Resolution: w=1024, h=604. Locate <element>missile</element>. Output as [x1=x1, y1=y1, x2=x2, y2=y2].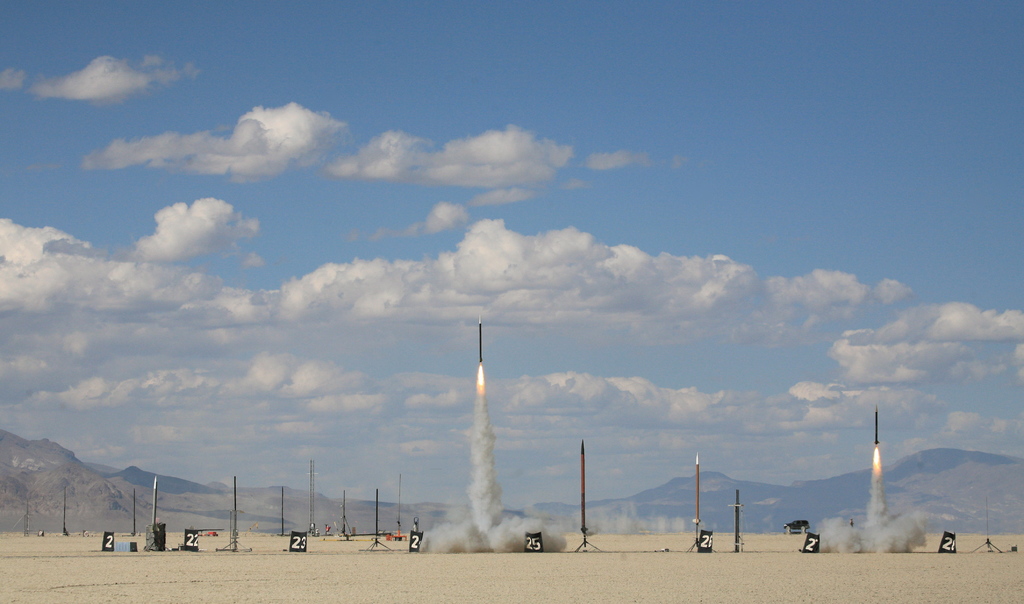
[x1=580, y1=440, x2=593, y2=535].
